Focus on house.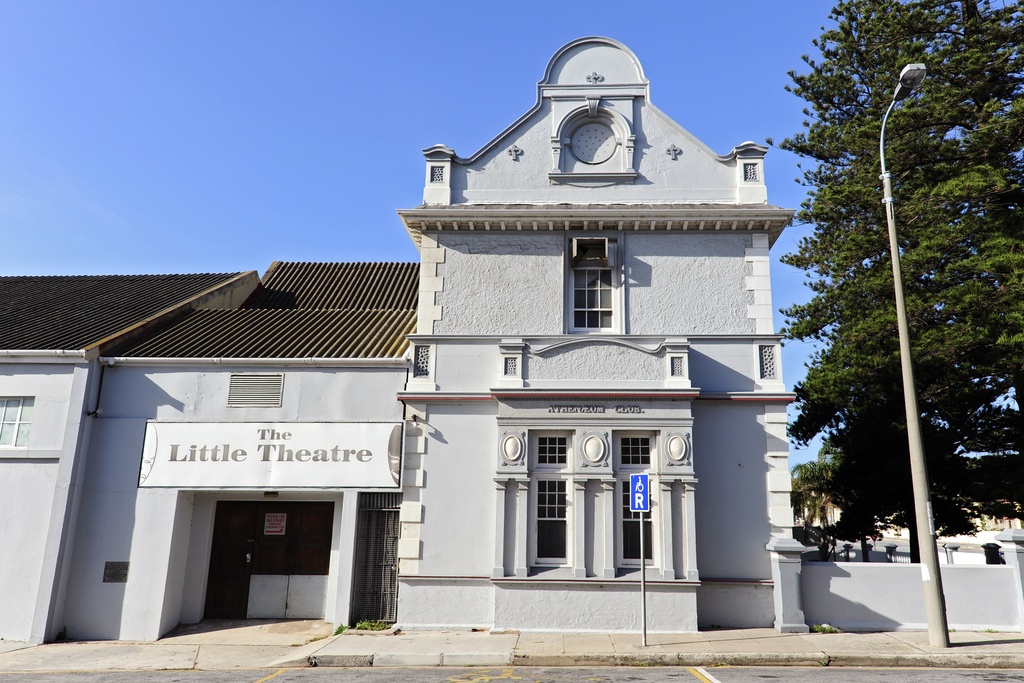
Focused at select_region(404, 40, 806, 619).
